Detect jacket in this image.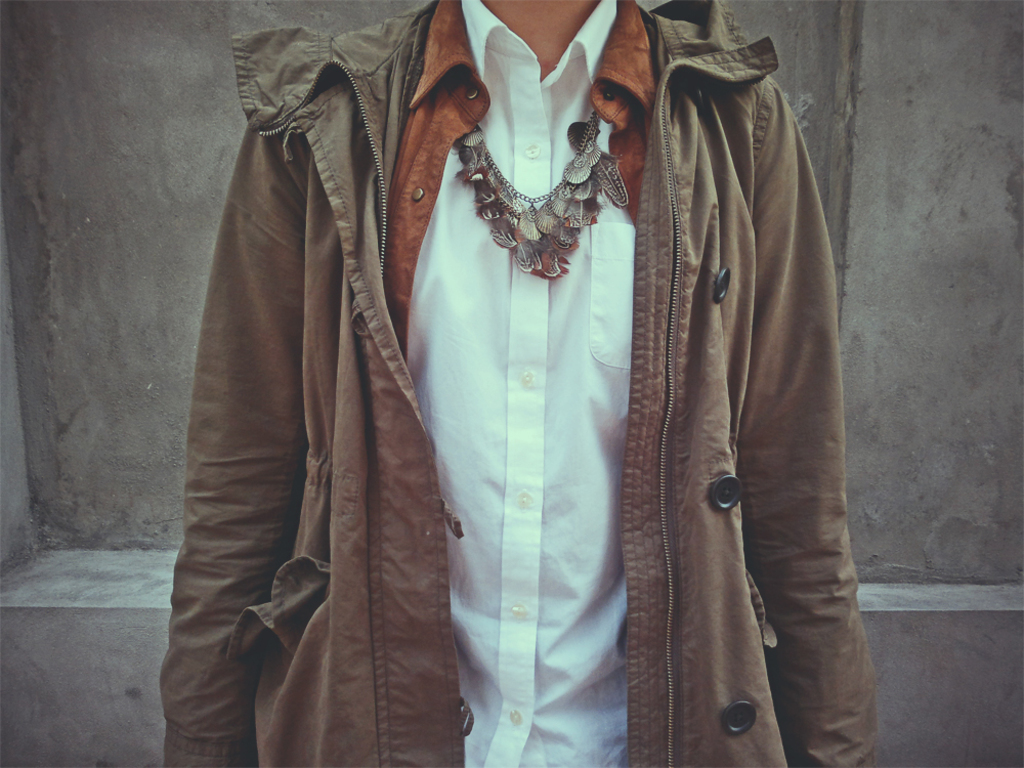
Detection: box=[157, 0, 880, 767].
